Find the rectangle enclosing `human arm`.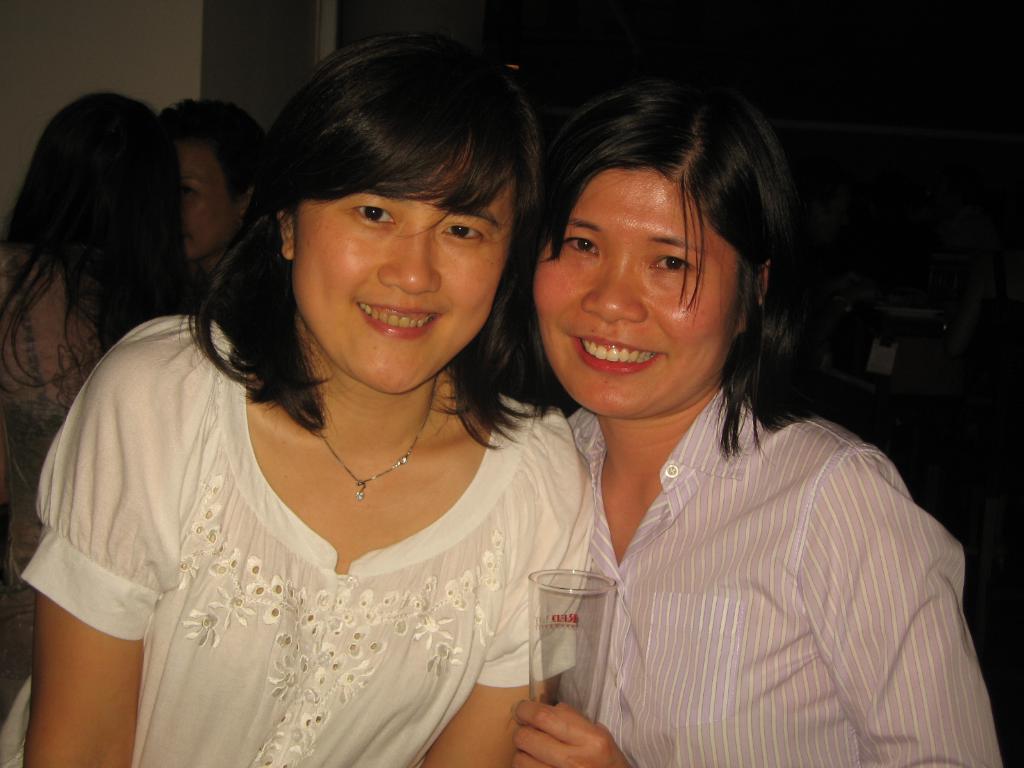
bbox(515, 459, 1001, 767).
